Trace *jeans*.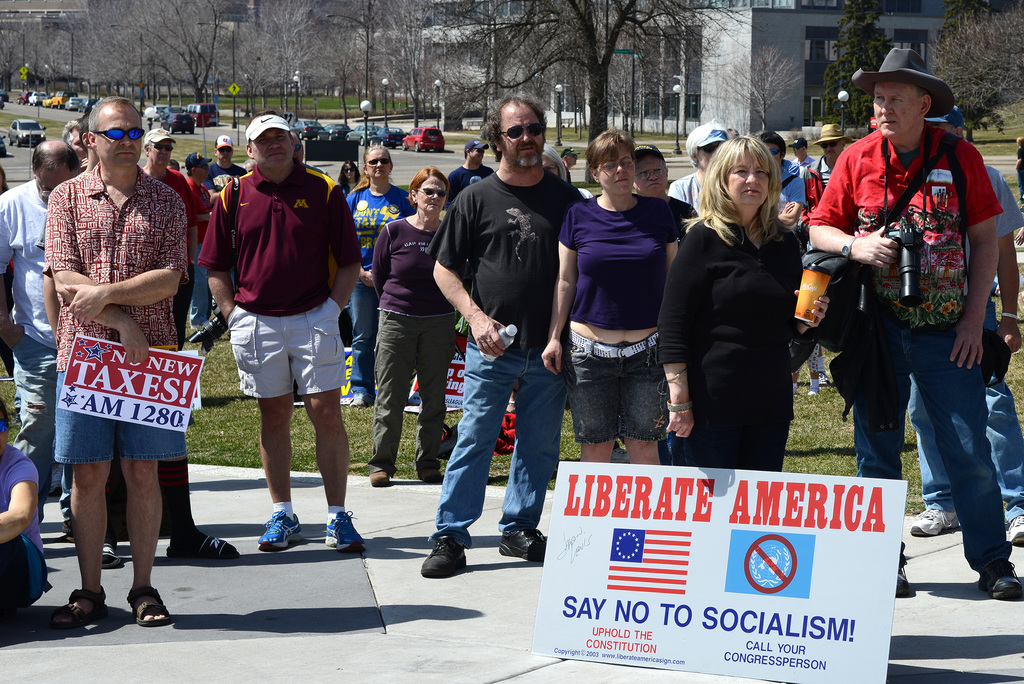
Traced to [left=367, top=311, right=456, bottom=466].
